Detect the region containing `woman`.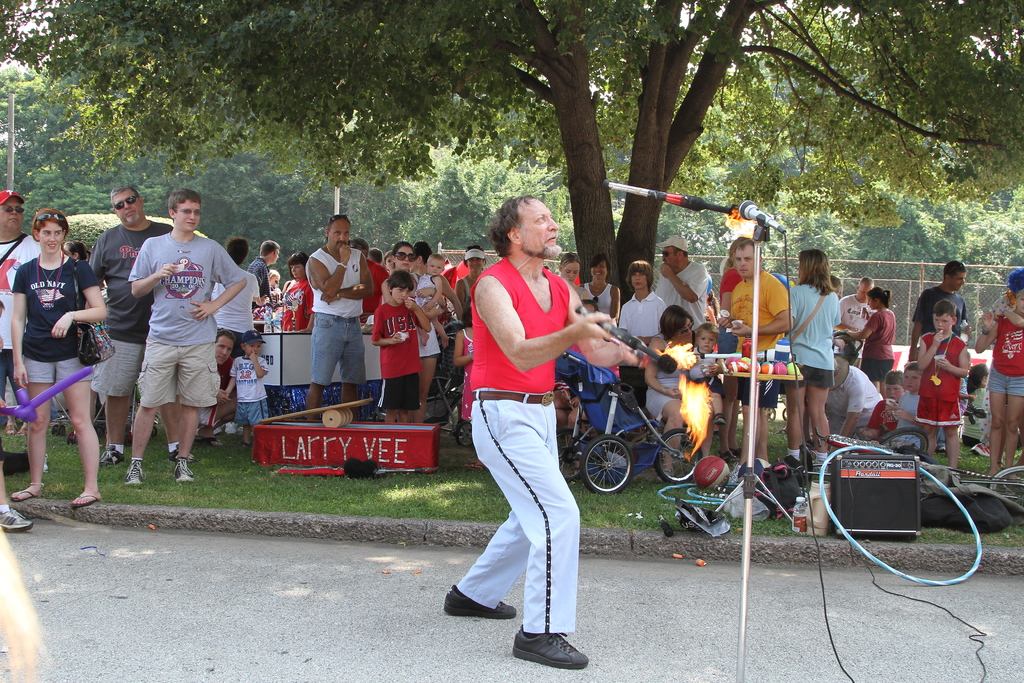
(717, 237, 753, 466).
